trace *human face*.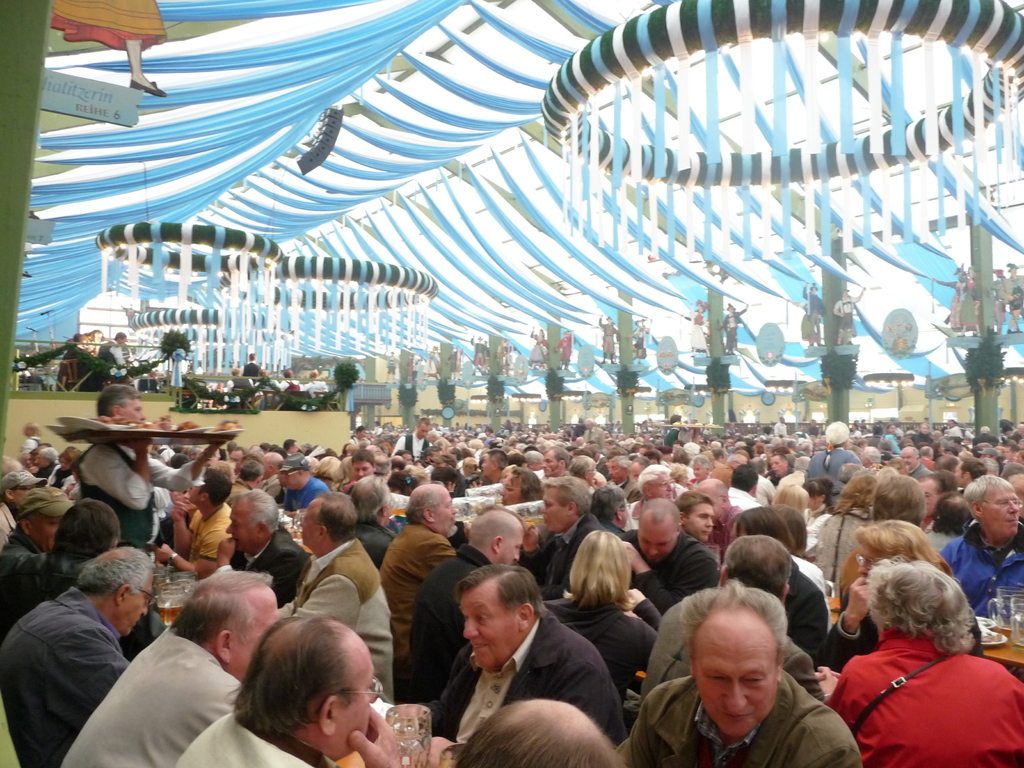
Traced to {"x1": 461, "y1": 582, "x2": 516, "y2": 670}.
